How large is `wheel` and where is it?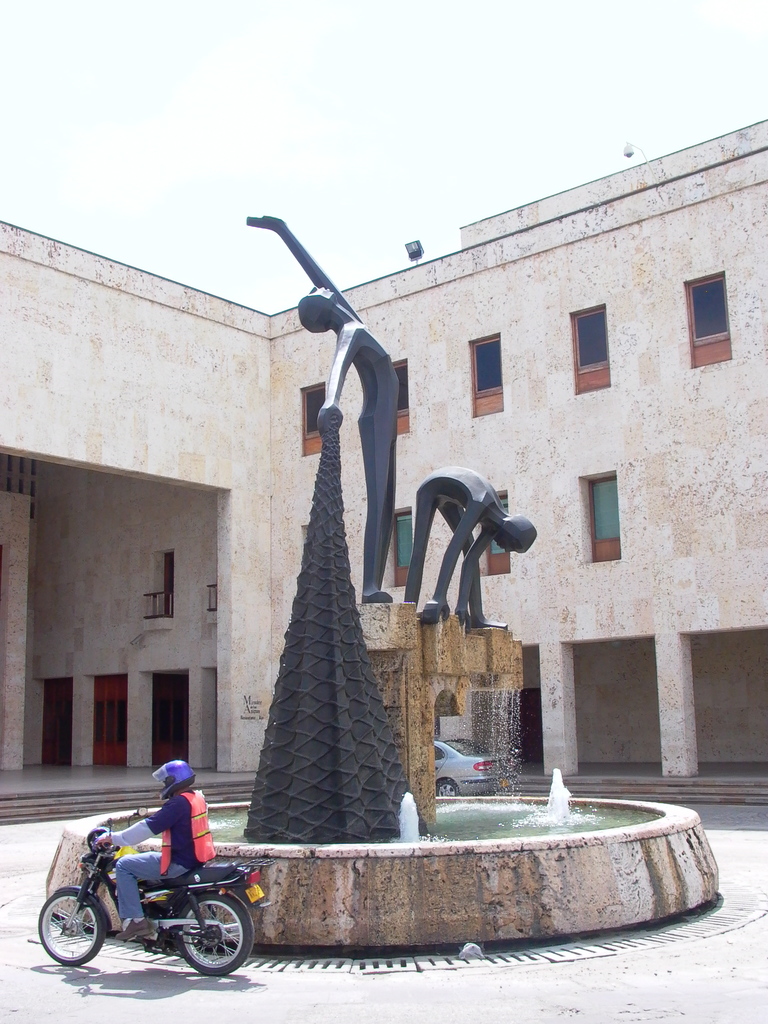
Bounding box: <region>34, 885, 108, 968</region>.
